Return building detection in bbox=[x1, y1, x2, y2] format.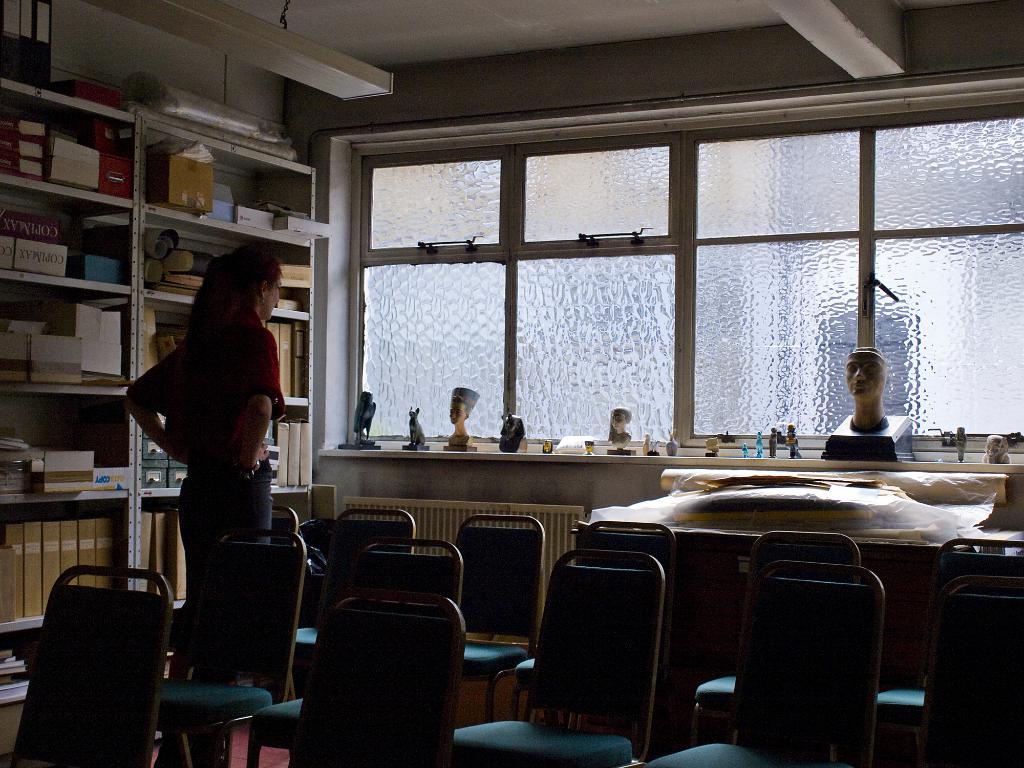
bbox=[0, 0, 1023, 767].
